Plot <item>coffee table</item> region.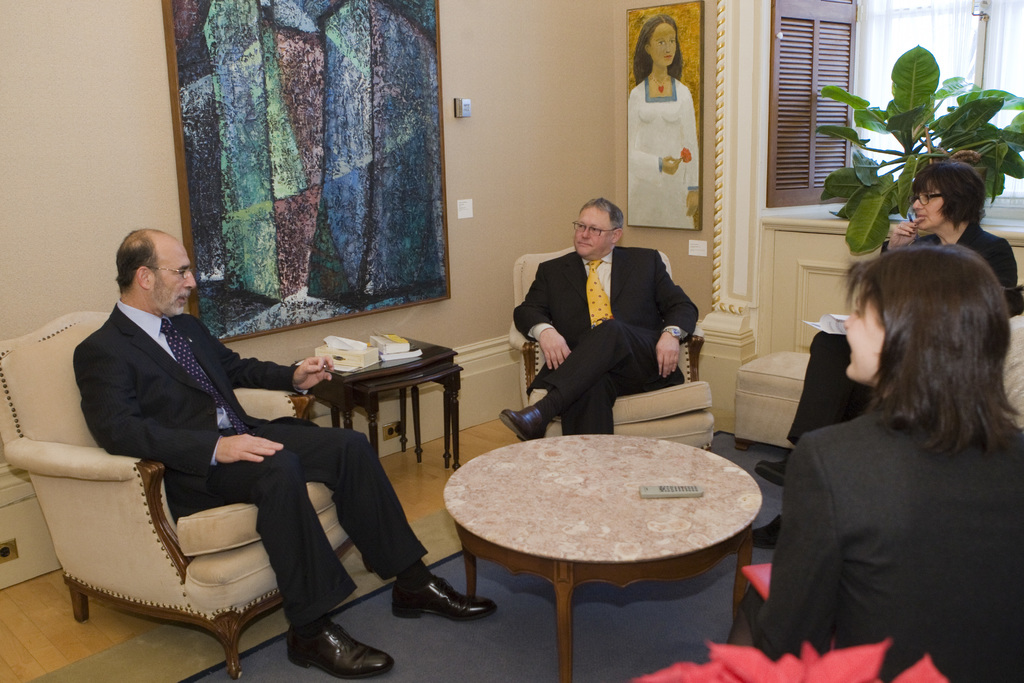
Plotted at detection(425, 427, 752, 675).
